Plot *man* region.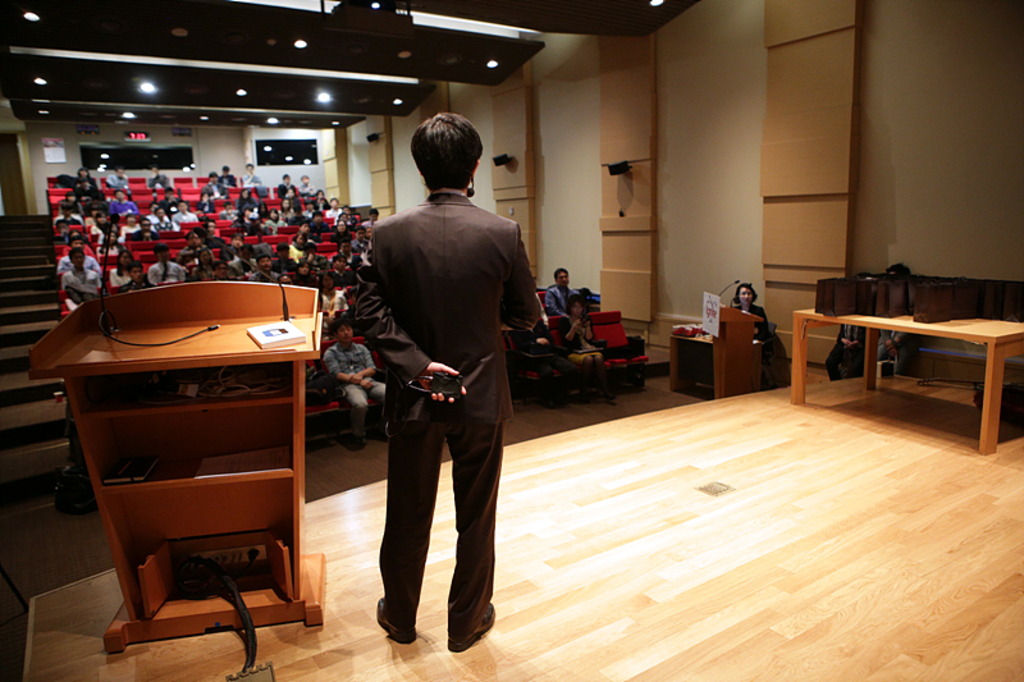
Plotted at 216:229:246:266.
